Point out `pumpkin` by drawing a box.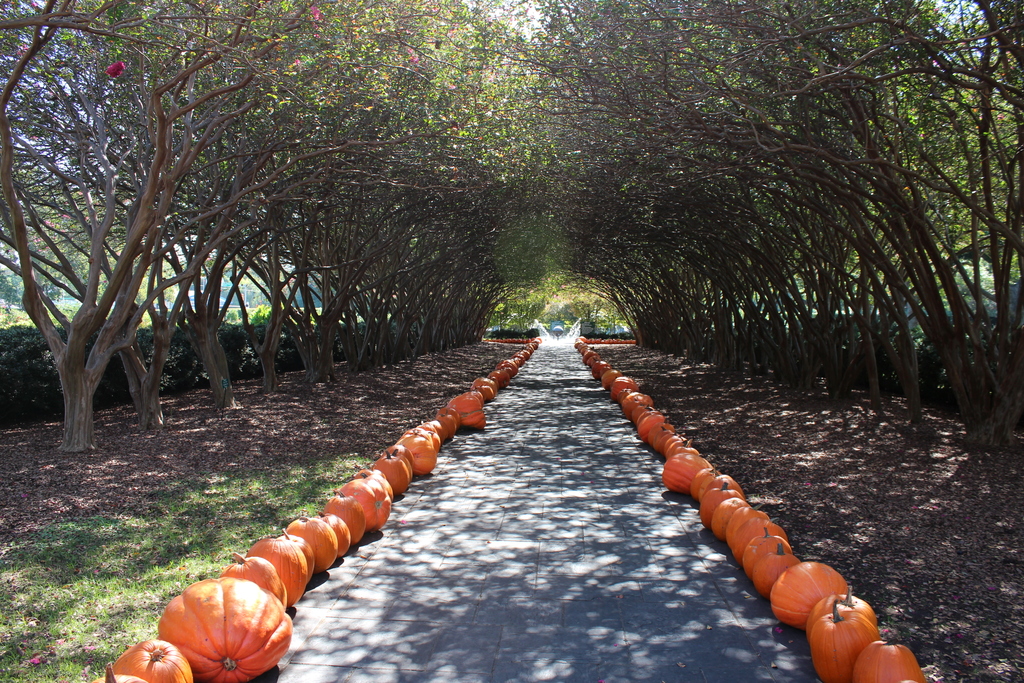
bbox=(323, 514, 348, 553).
